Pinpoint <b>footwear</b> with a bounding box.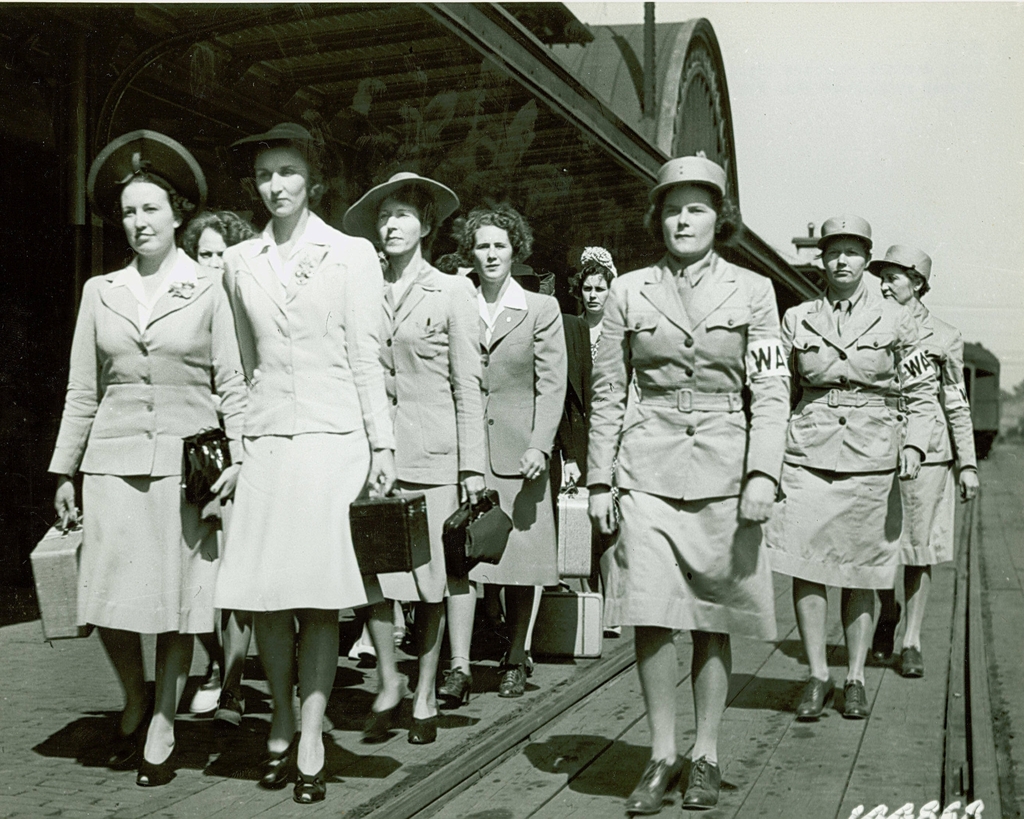
rect(187, 675, 228, 717).
